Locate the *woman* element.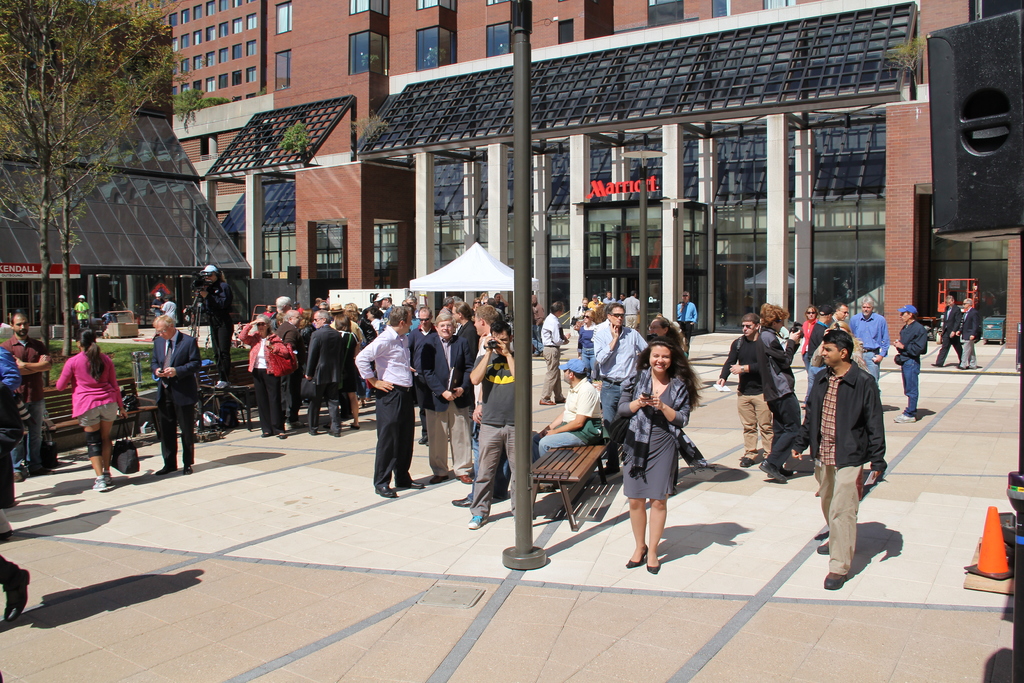
Element bbox: (x1=573, y1=297, x2=589, y2=334).
